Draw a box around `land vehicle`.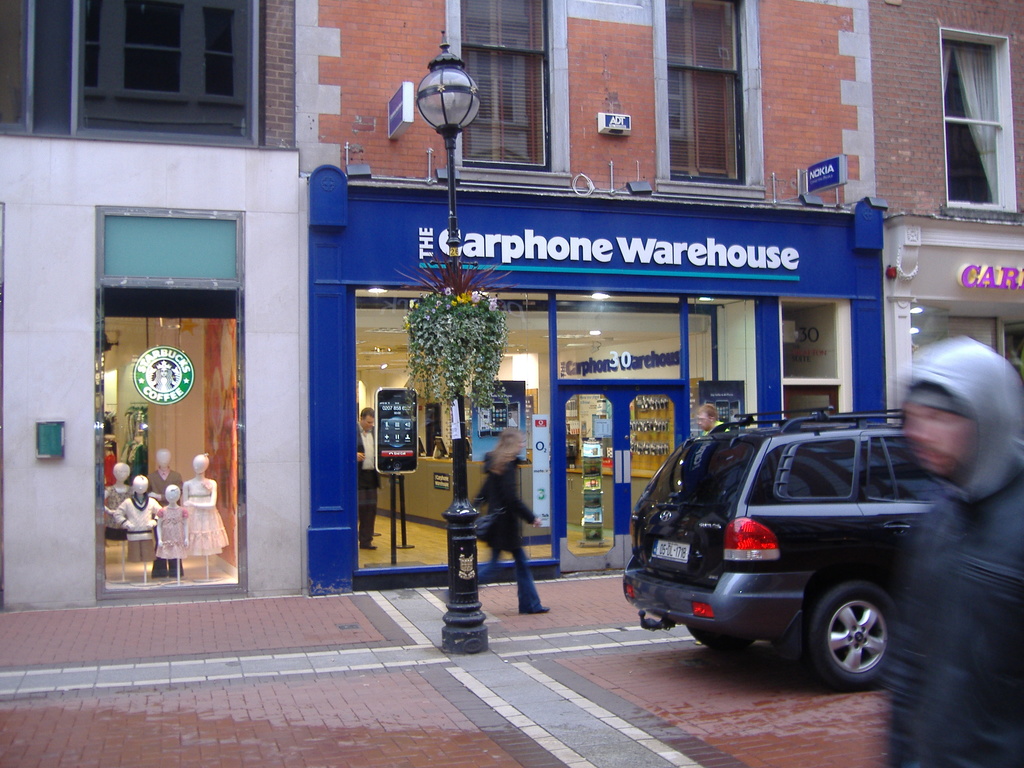
box(634, 415, 959, 695).
